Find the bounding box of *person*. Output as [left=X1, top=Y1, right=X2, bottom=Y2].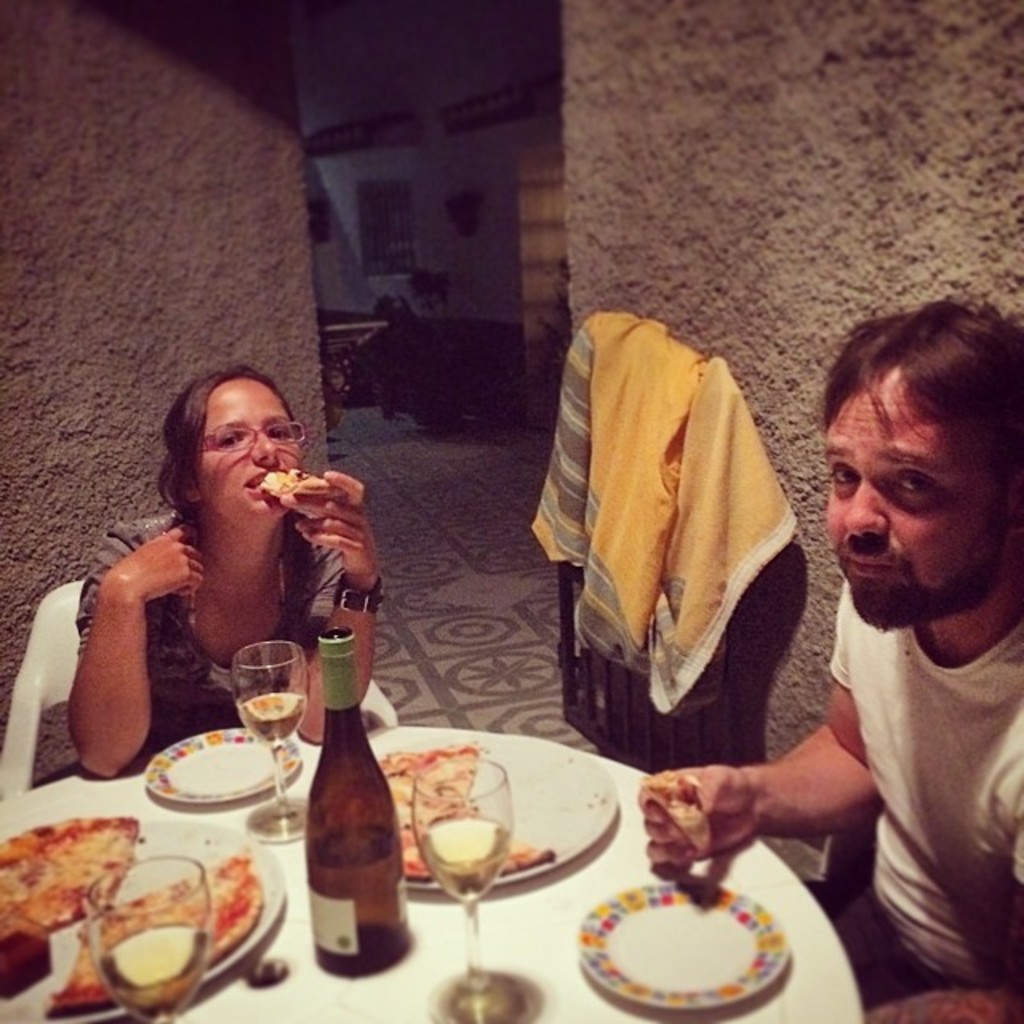
[left=59, top=362, right=389, bottom=781].
